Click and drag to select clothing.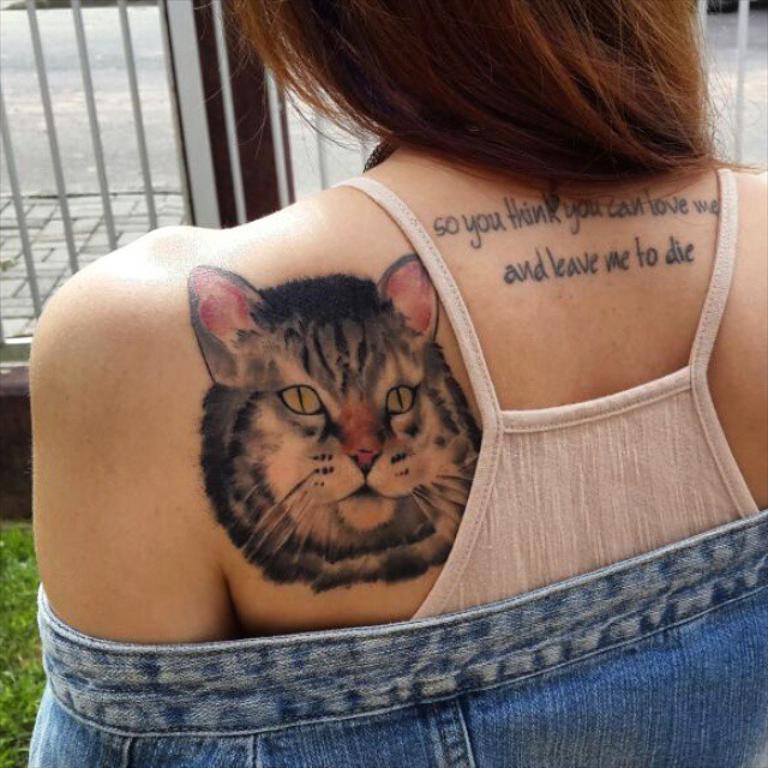
Selection: pyautogui.locateOnScreen(41, 110, 740, 696).
